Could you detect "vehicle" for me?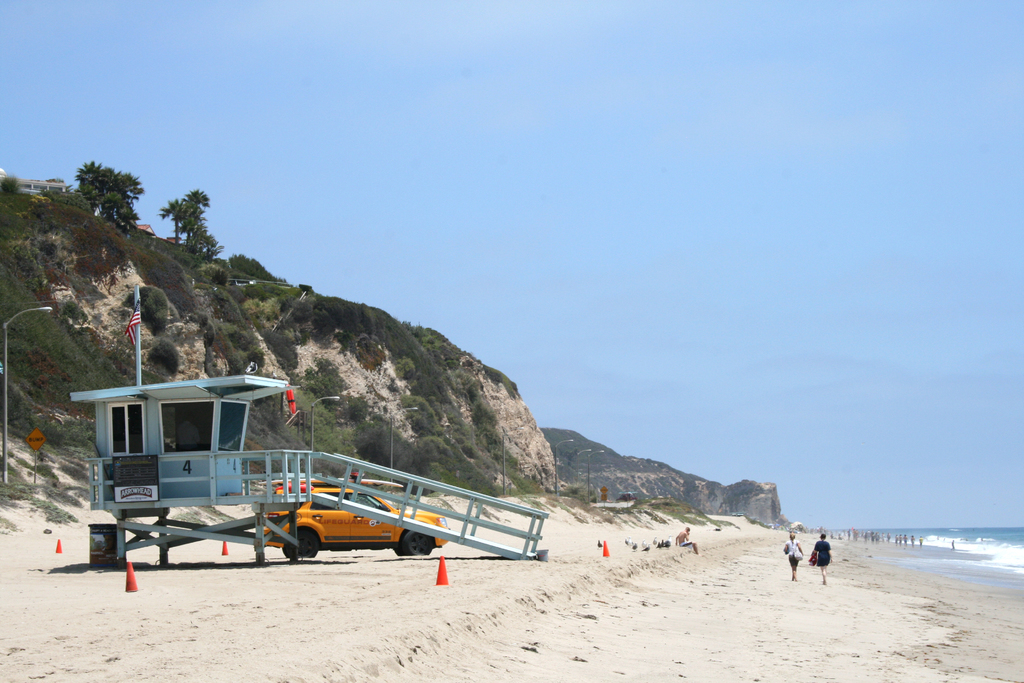
Detection result: BBox(261, 485, 450, 559).
